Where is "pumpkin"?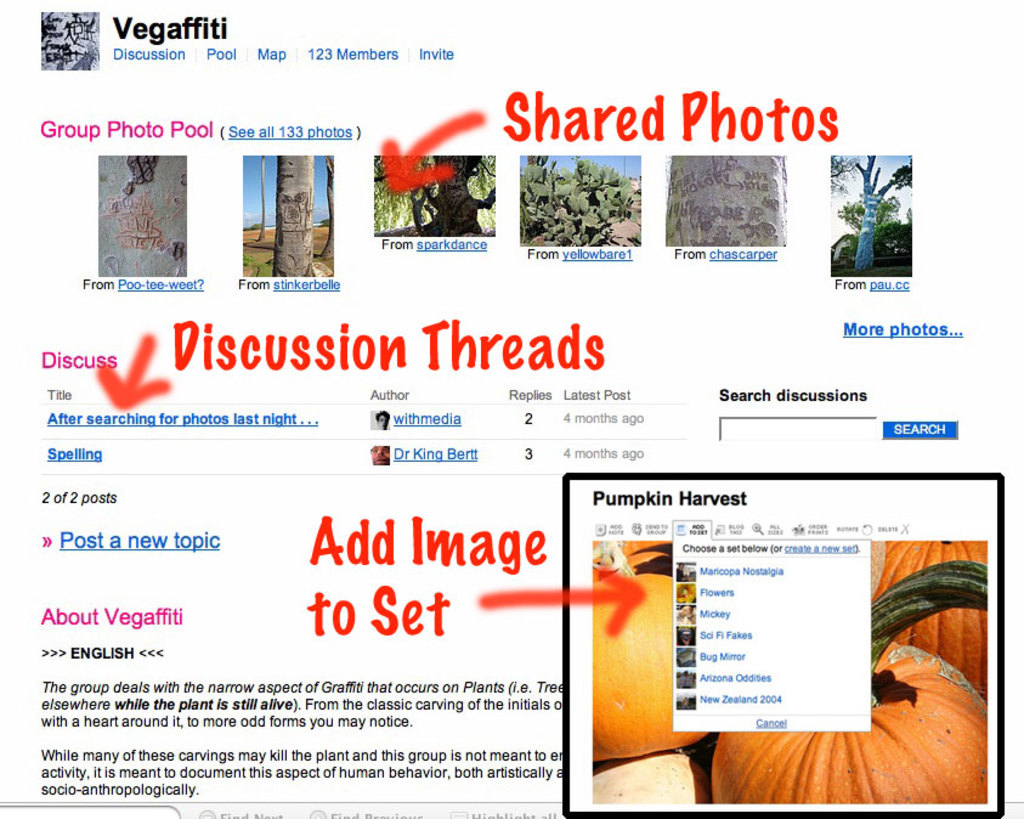
bbox=[867, 532, 986, 705].
